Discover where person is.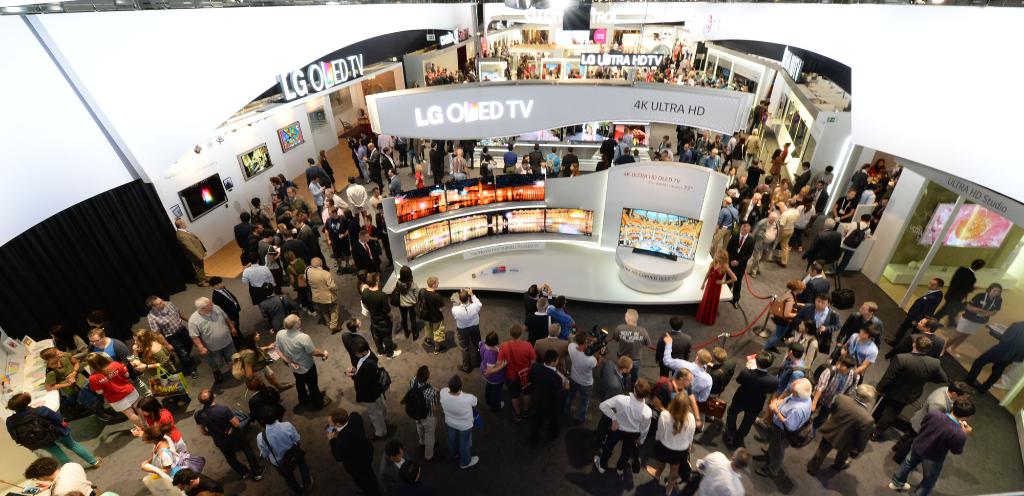
Discovered at 318, 147, 334, 177.
